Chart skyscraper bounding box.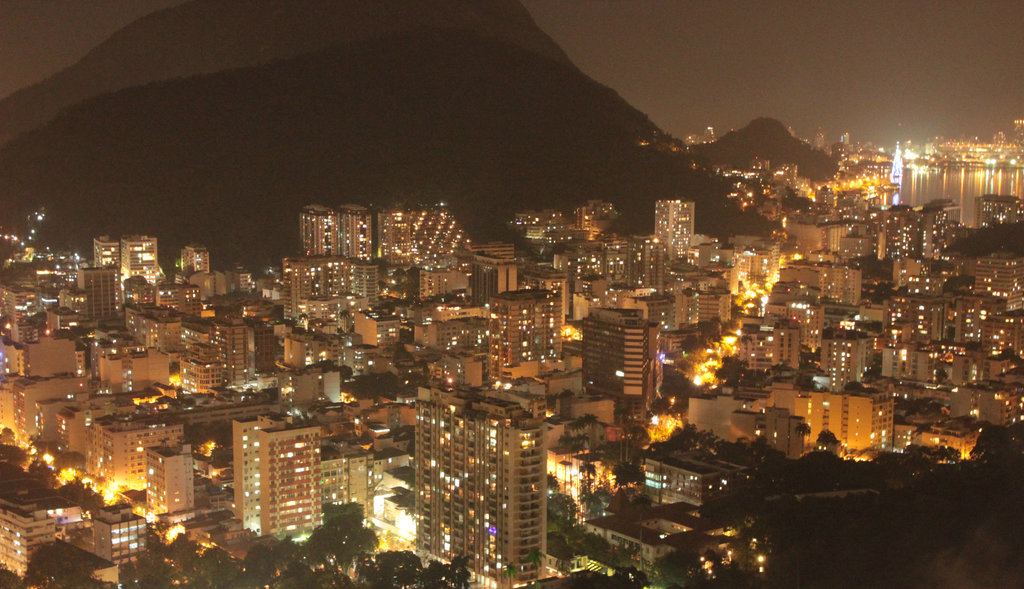
Charted: (229, 411, 329, 550).
